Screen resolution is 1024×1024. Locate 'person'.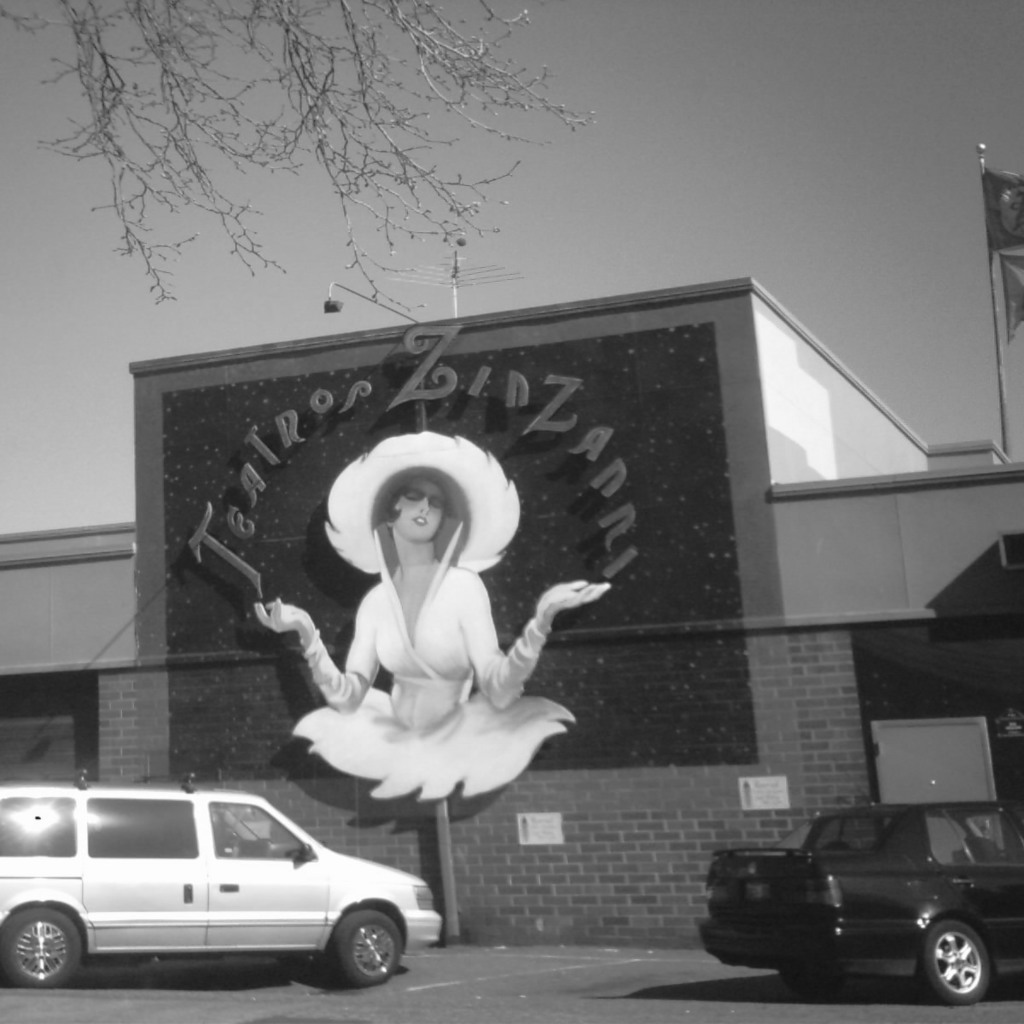
detection(244, 430, 588, 863).
